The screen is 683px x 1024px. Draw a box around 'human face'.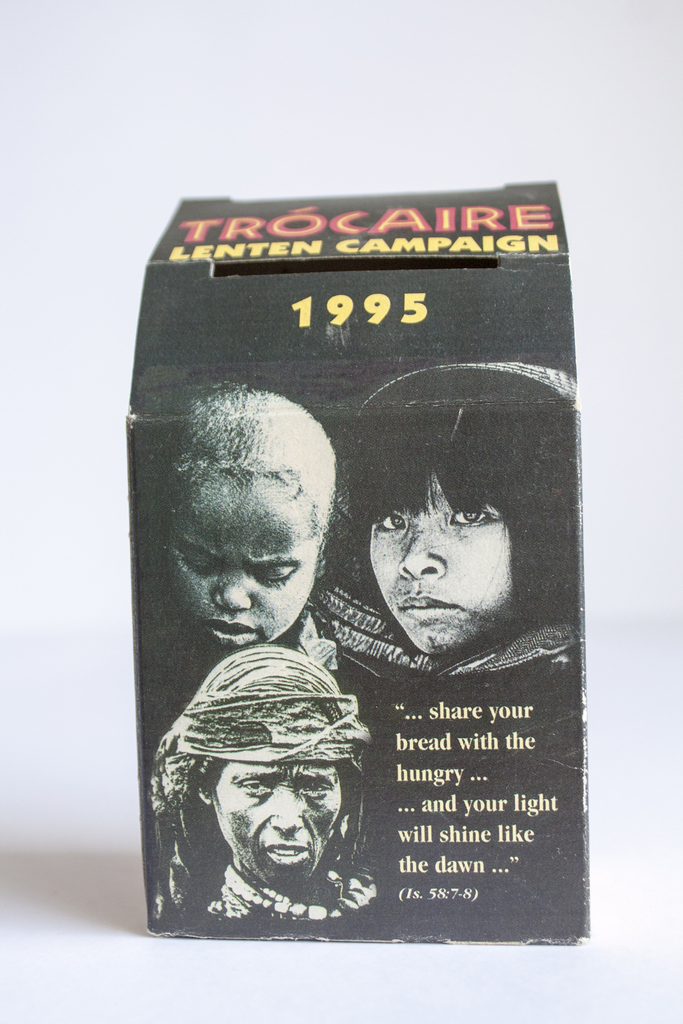
<box>207,760,343,897</box>.
